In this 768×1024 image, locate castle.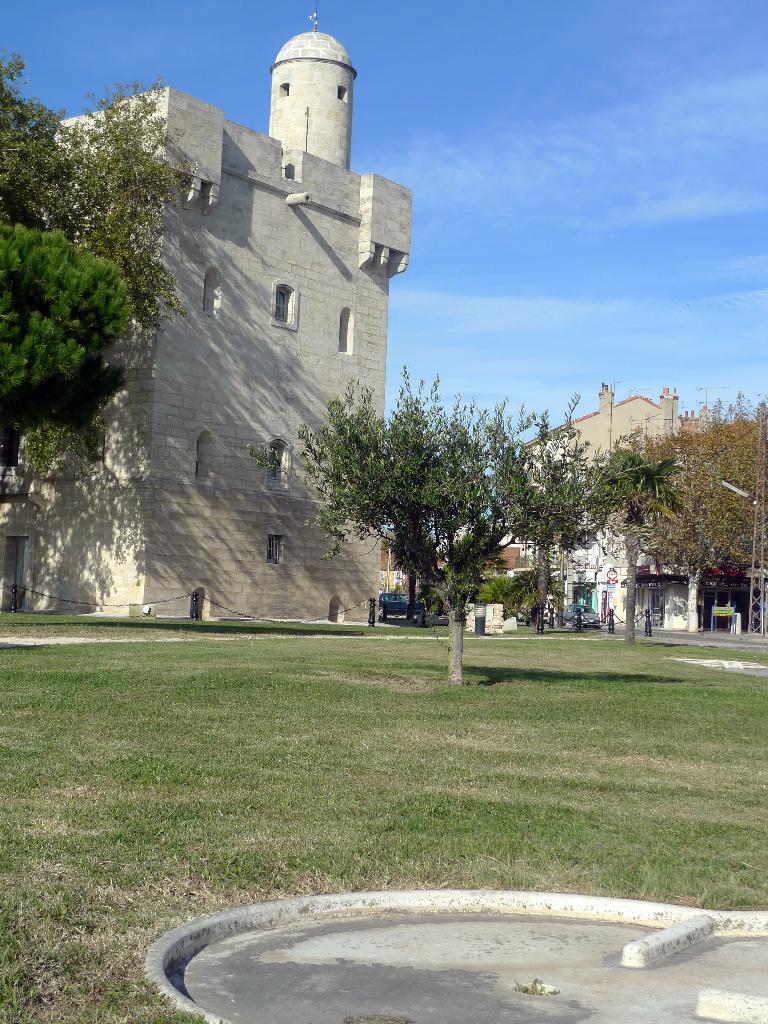
Bounding box: region(0, 4, 410, 624).
